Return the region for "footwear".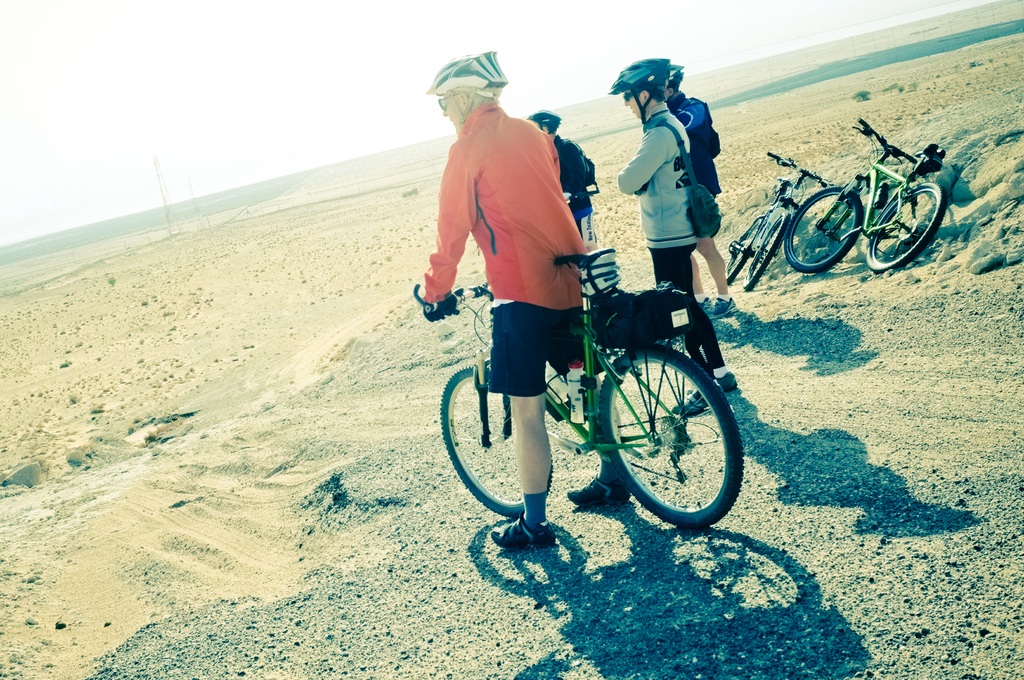
pyautogui.locateOnScreen(669, 387, 707, 416).
